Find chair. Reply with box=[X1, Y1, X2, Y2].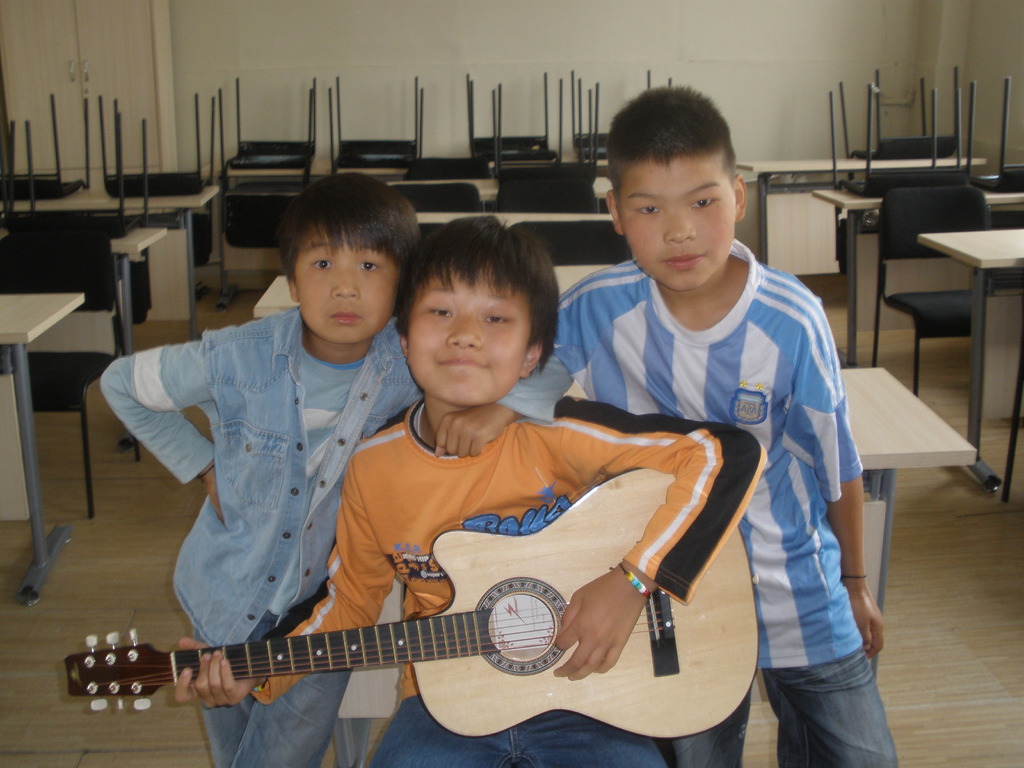
box=[835, 74, 1011, 276].
